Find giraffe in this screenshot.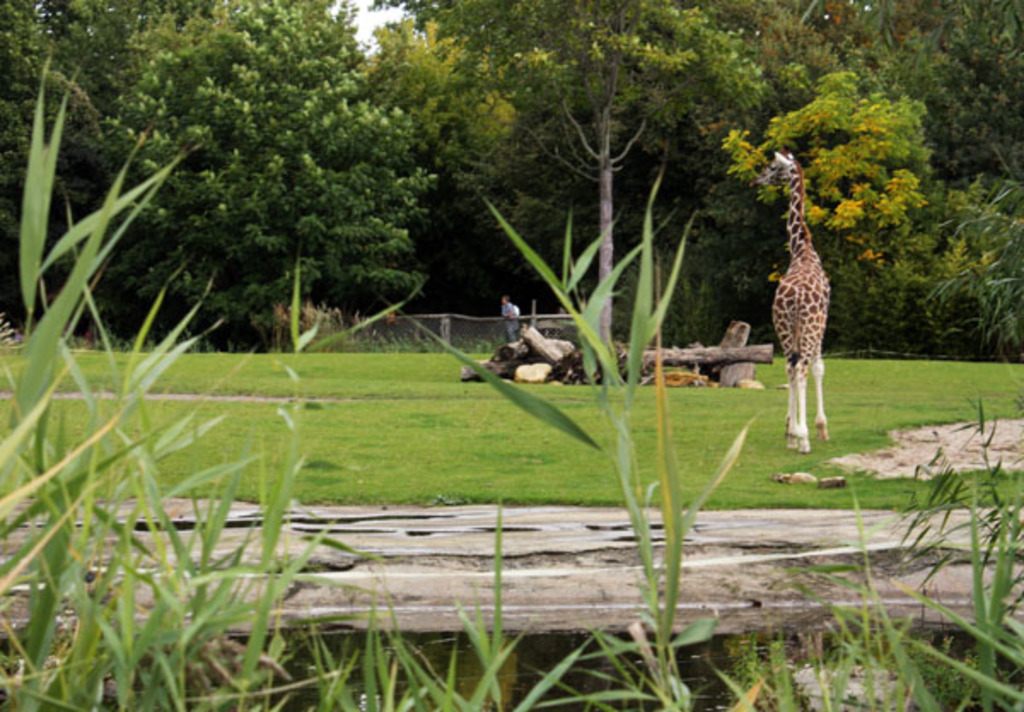
The bounding box for giraffe is detection(761, 150, 847, 429).
